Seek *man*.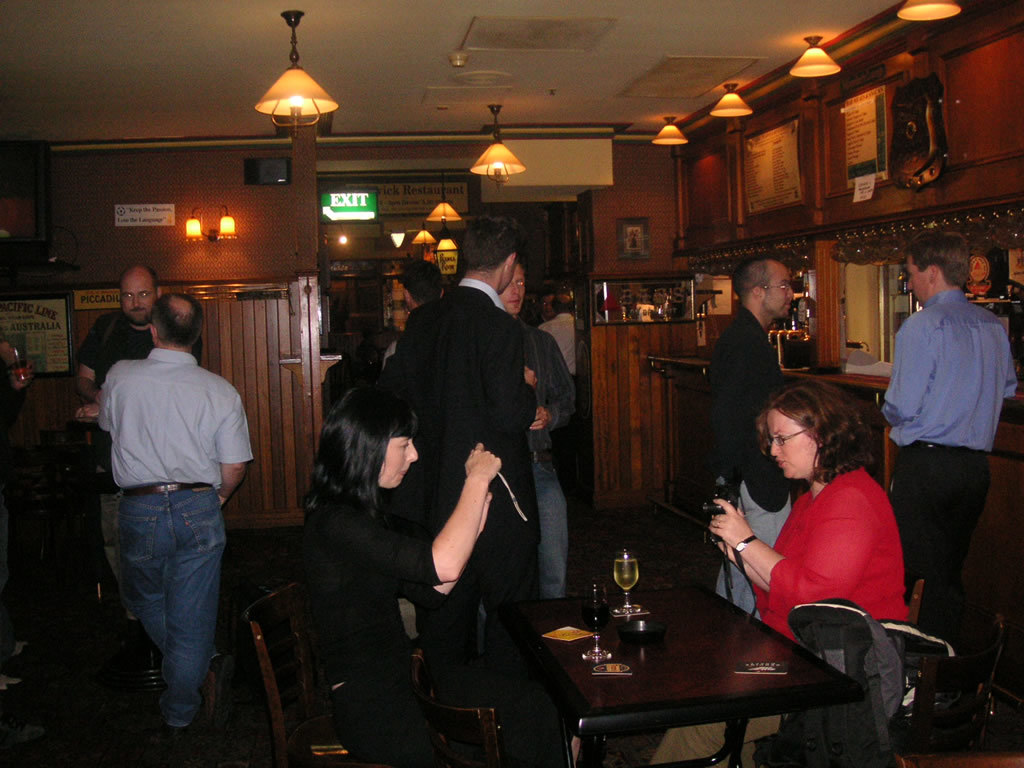
bbox(715, 259, 794, 621).
